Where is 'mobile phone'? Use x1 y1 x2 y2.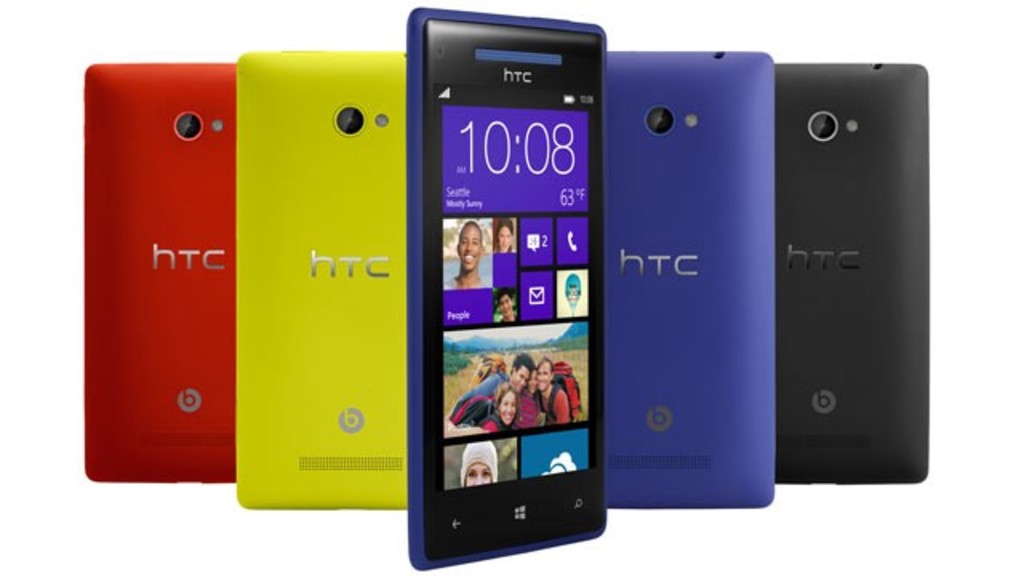
86 58 245 480.
